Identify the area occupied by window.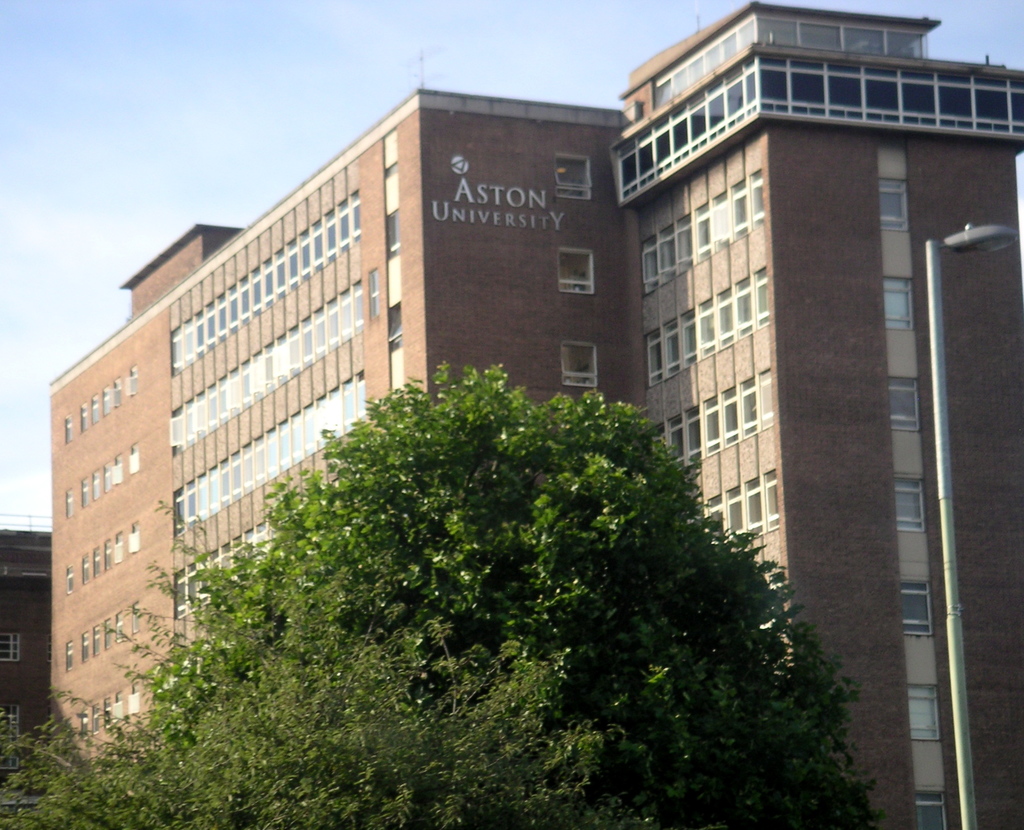
Area: (x1=756, y1=67, x2=1023, y2=138).
